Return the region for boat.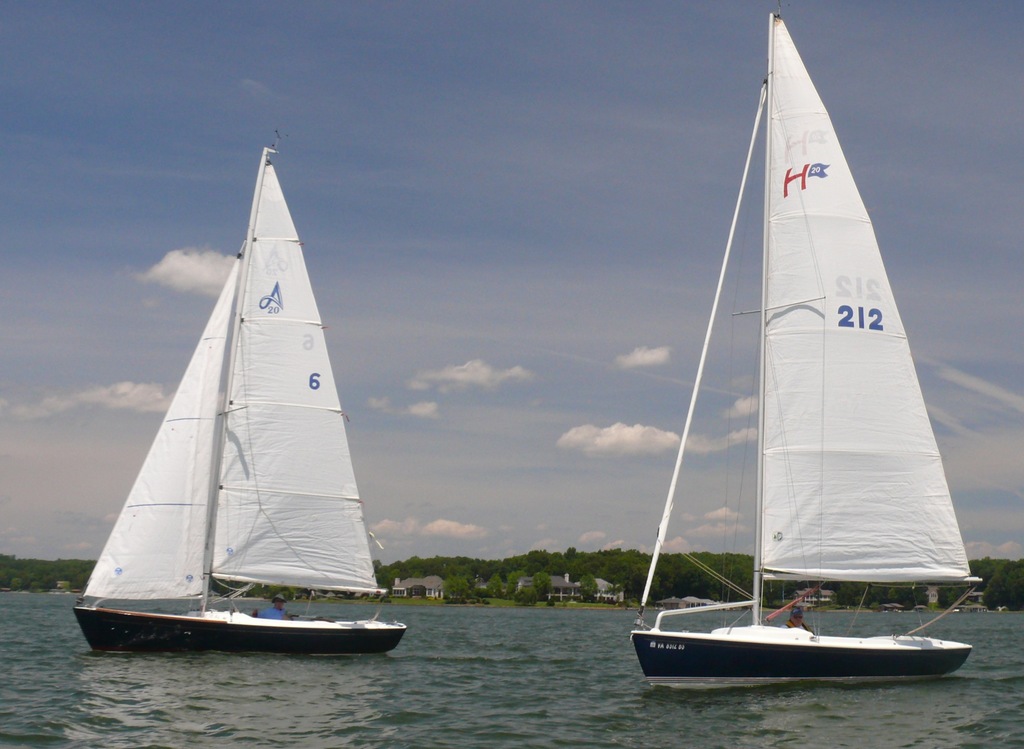
68,128,409,656.
